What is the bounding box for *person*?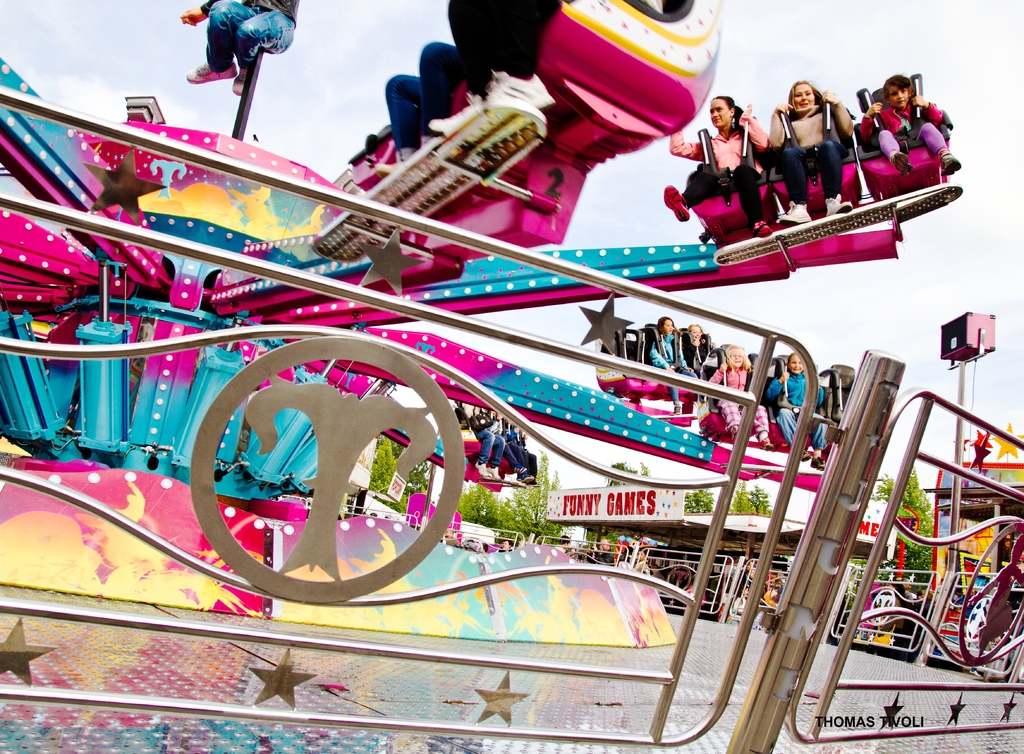
449, 0, 561, 116.
